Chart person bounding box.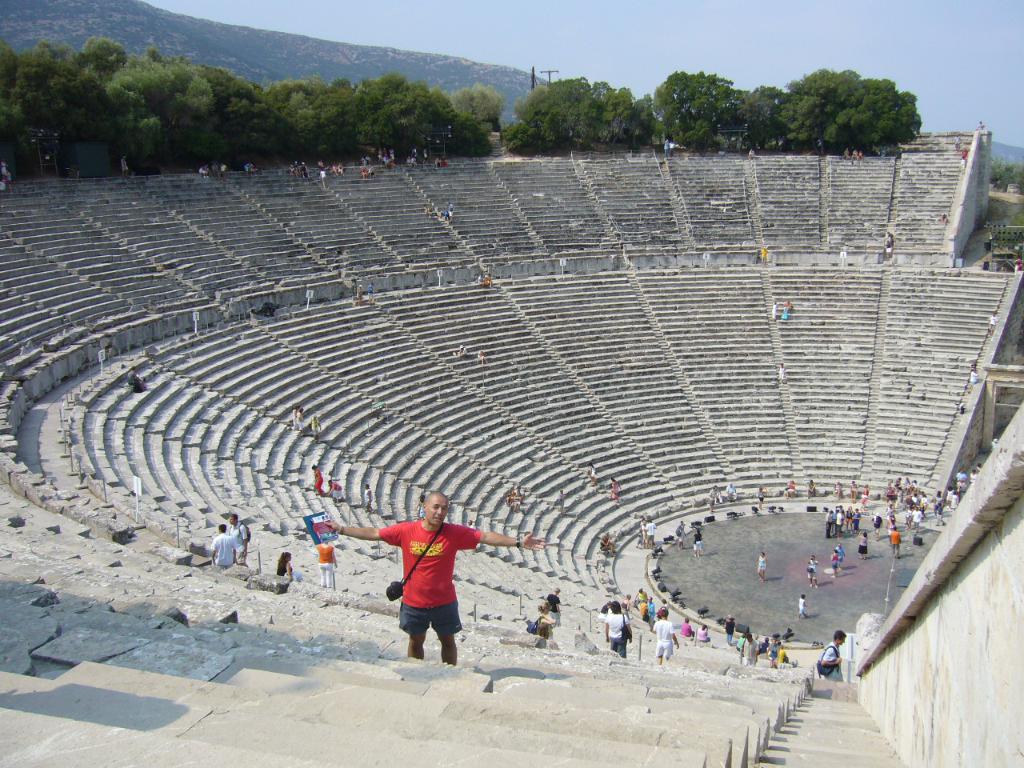
Charted: rect(226, 511, 253, 549).
